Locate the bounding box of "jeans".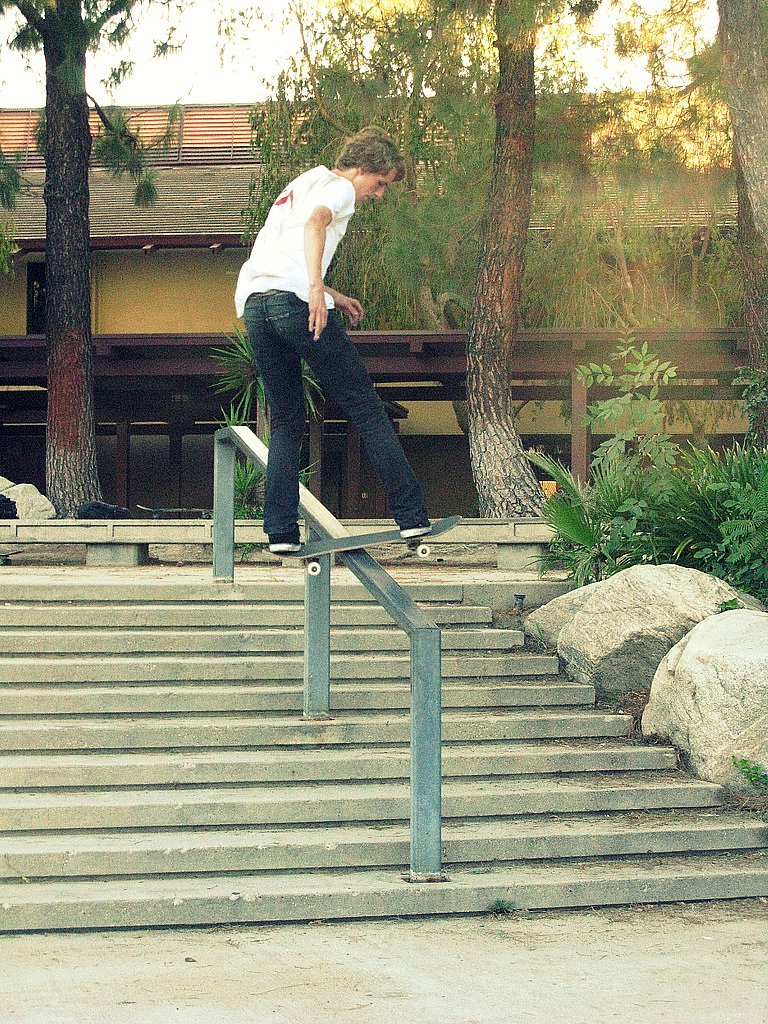
Bounding box: [231, 292, 419, 542].
